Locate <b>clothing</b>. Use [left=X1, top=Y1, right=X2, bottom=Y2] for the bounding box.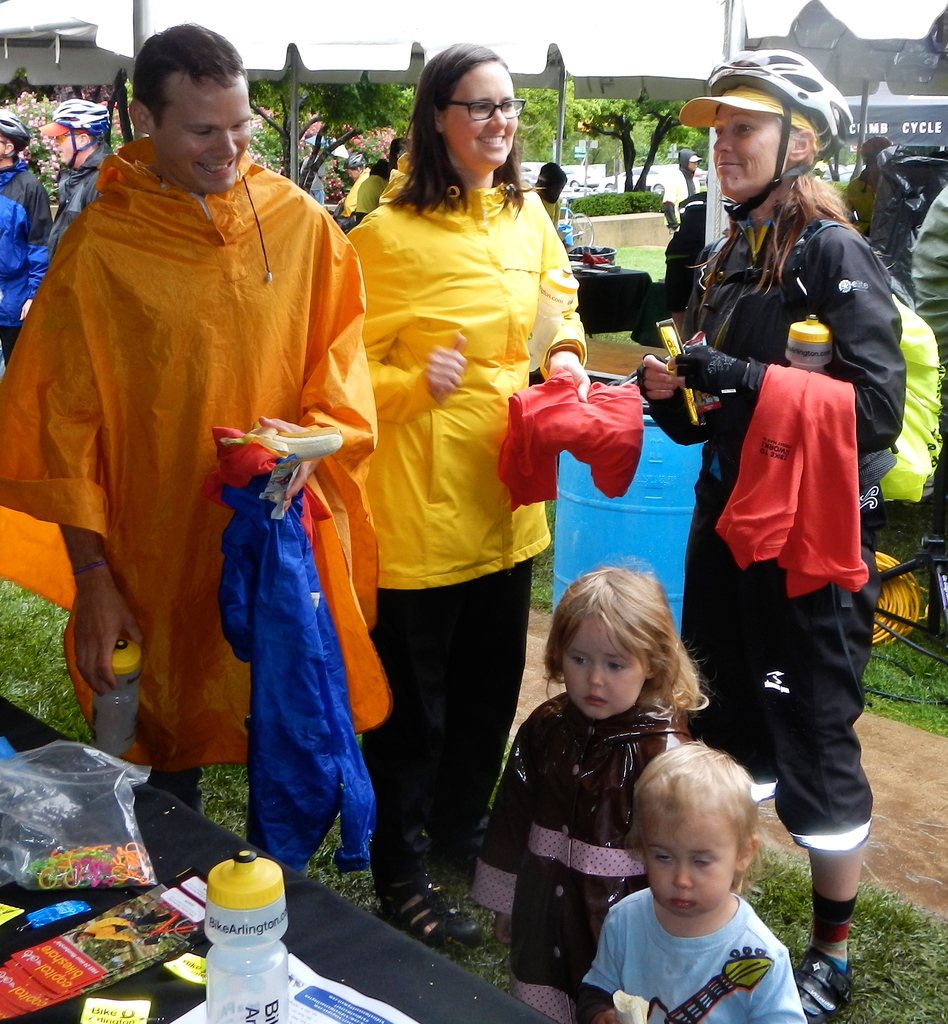
[left=0, top=137, right=394, bottom=817].
